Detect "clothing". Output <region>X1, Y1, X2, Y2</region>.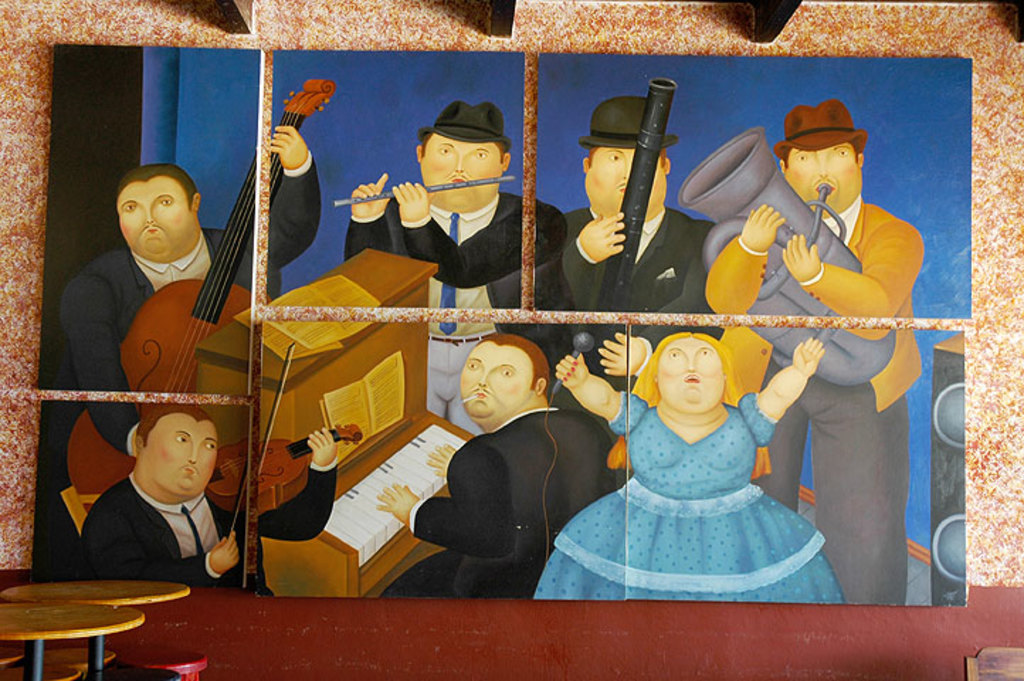
<region>698, 196, 925, 606</region>.
